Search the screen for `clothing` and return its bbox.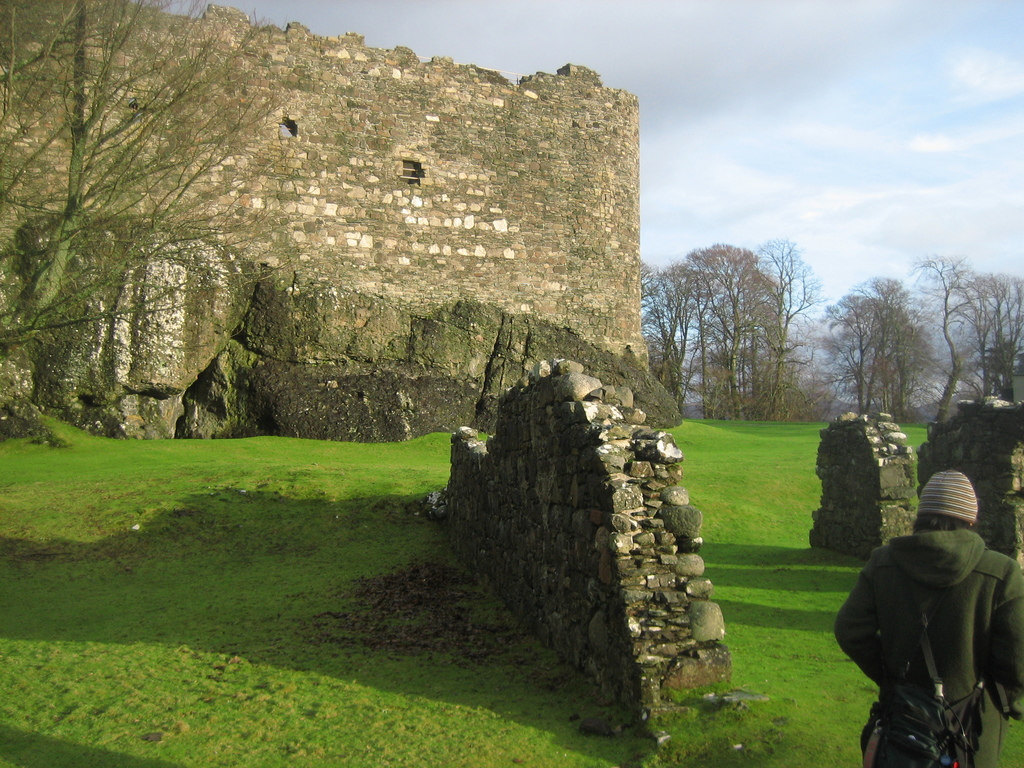
Found: bbox=[835, 528, 1023, 767].
